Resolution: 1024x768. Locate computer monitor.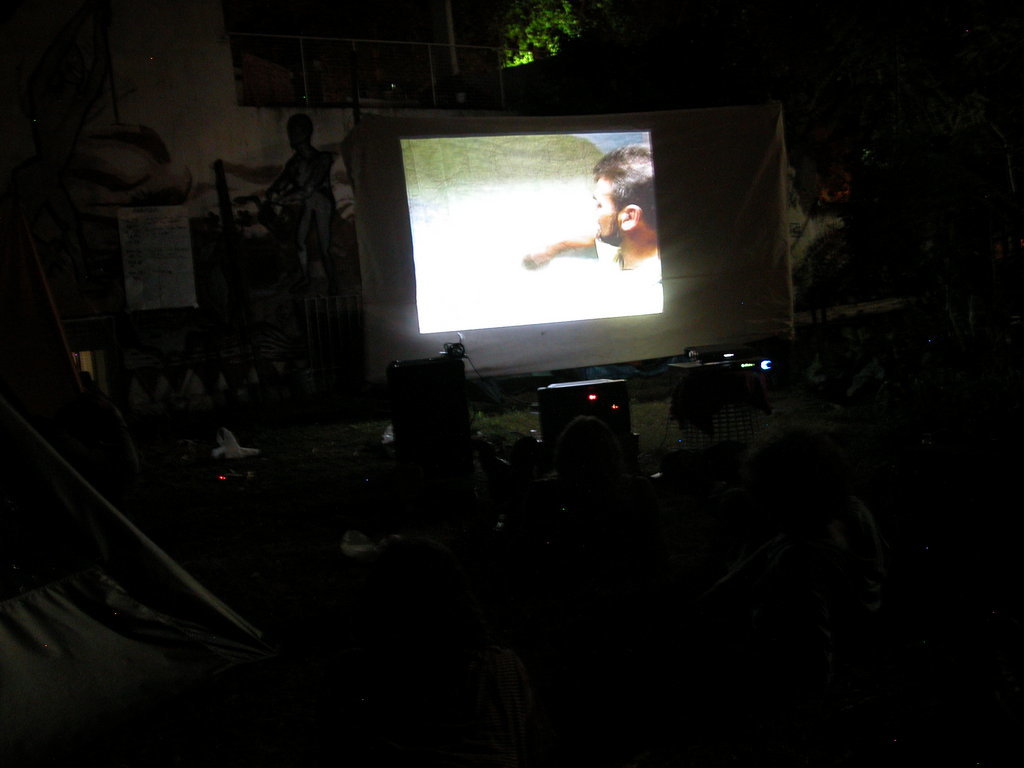
BBox(373, 88, 677, 329).
